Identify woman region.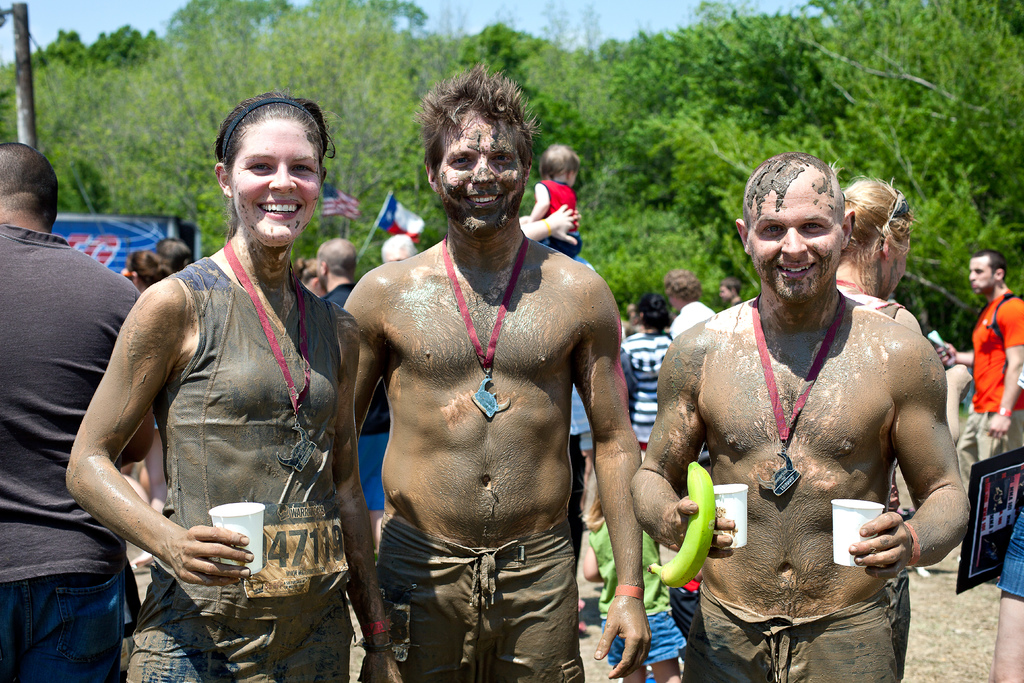
Region: crop(291, 258, 332, 300).
